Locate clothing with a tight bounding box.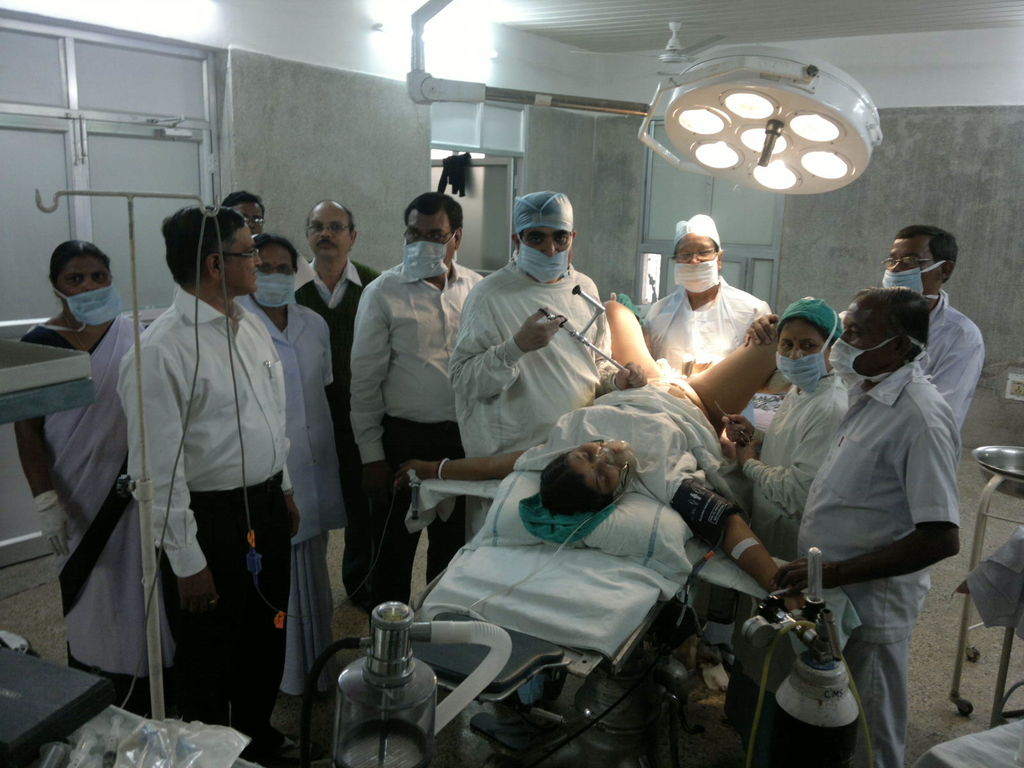
bbox(438, 259, 615, 537).
